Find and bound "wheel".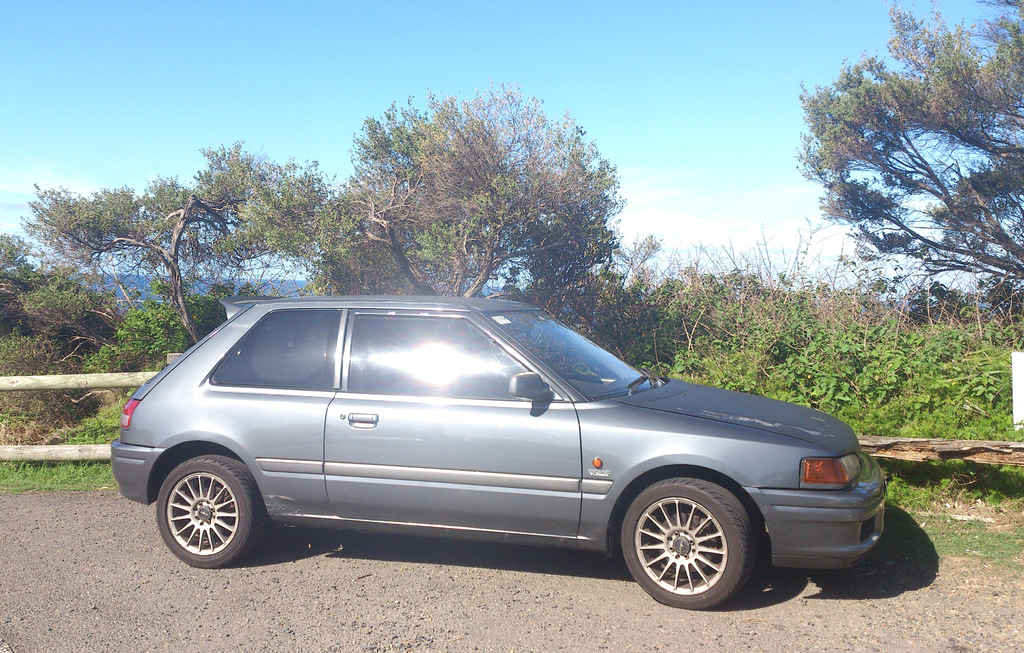
Bound: <region>618, 490, 761, 603</region>.
